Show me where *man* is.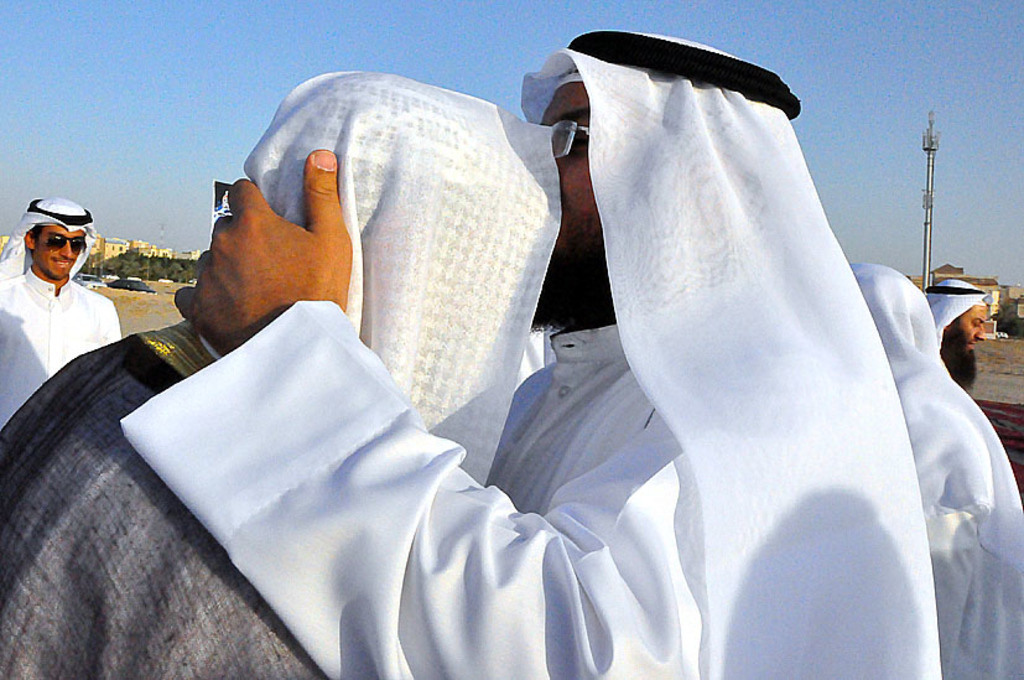
*man* is at bbox=[924, 281, 986, 390].
